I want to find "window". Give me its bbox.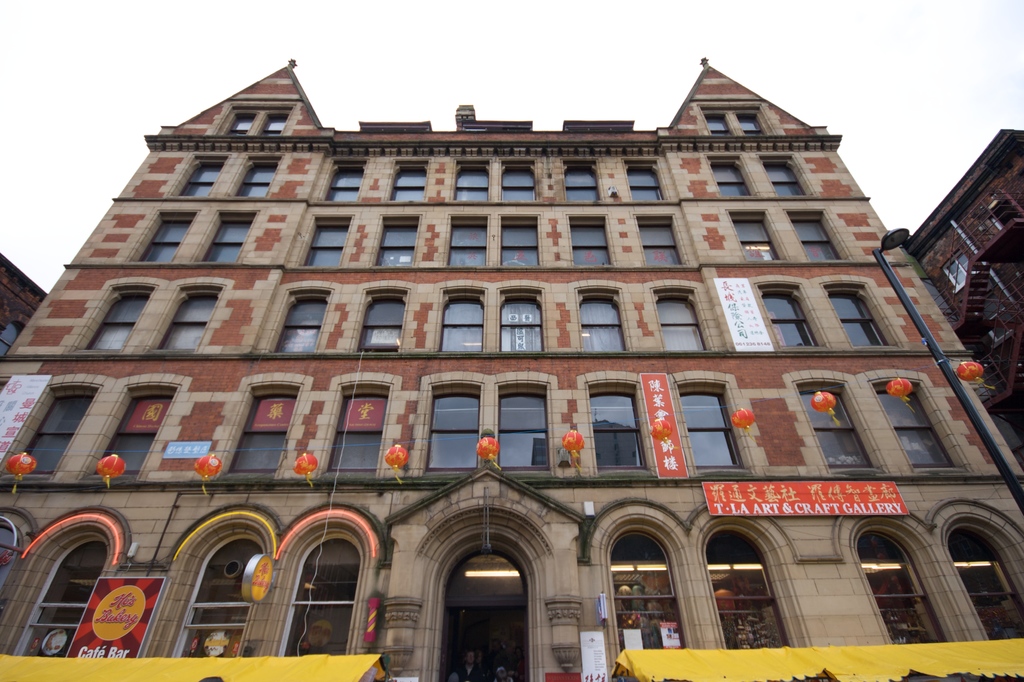
[420,381,486,469].
